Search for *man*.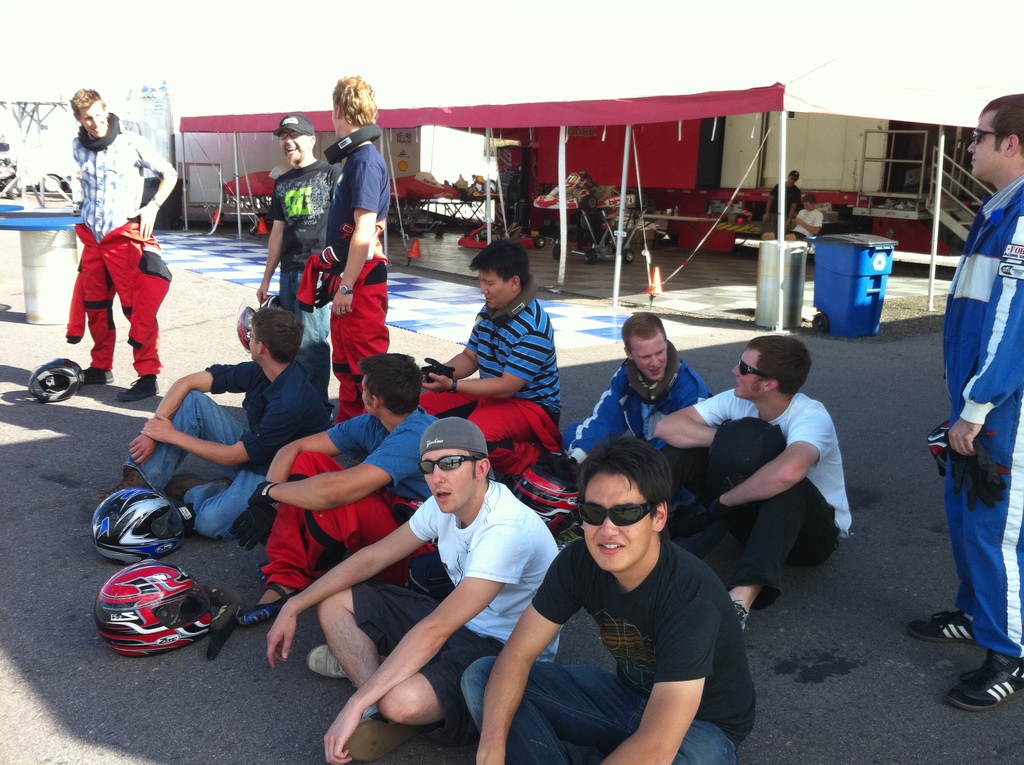
Found at {"left": 79, "top": 307, "right": 335, "bottom": 541}.
